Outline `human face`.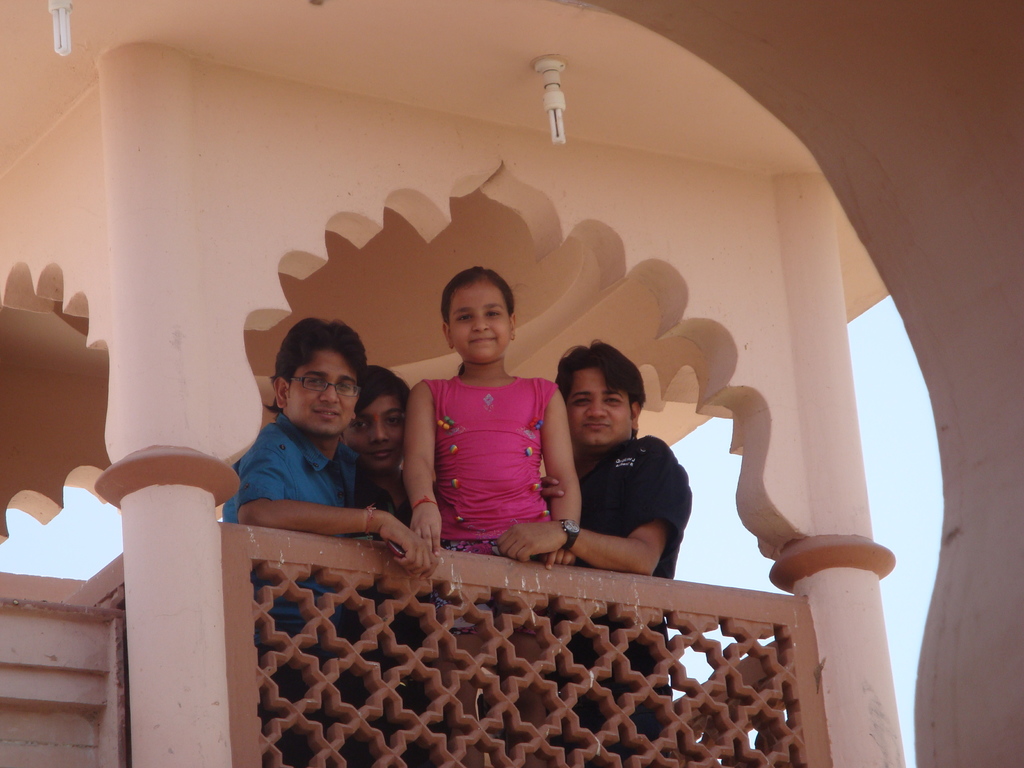
Outline: pyautogui.locateOnScreen(572, 367, 634, 452).
